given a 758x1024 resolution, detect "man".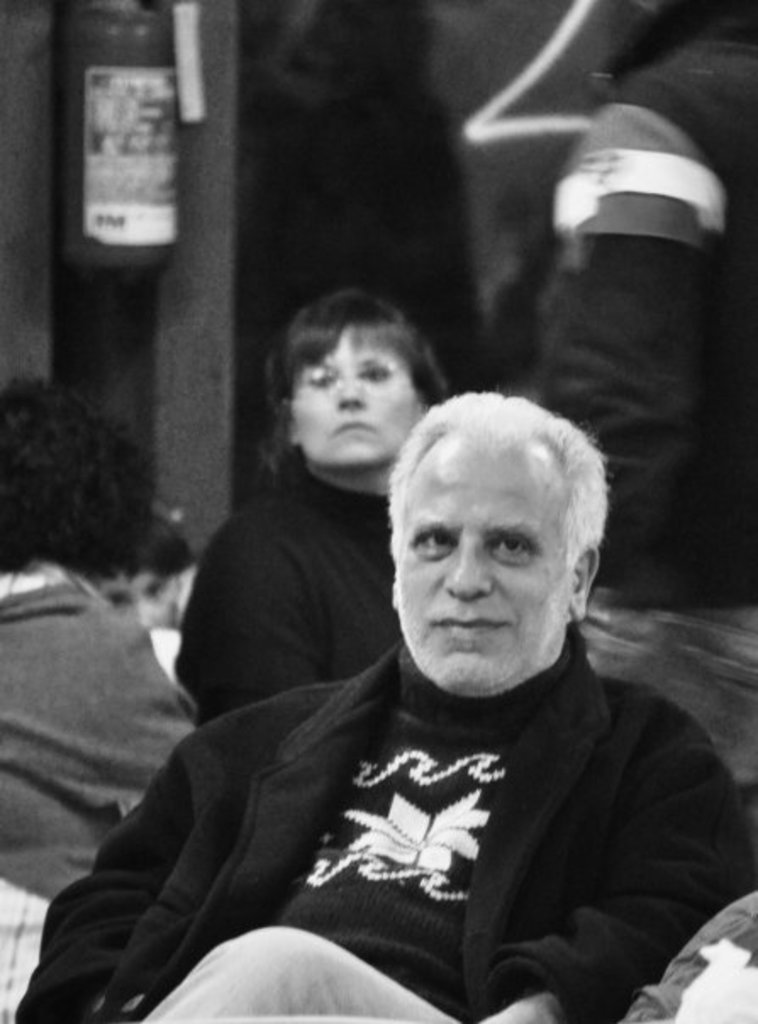
pyautogui.locateOnScreen(112, 292, 722, 1021).
